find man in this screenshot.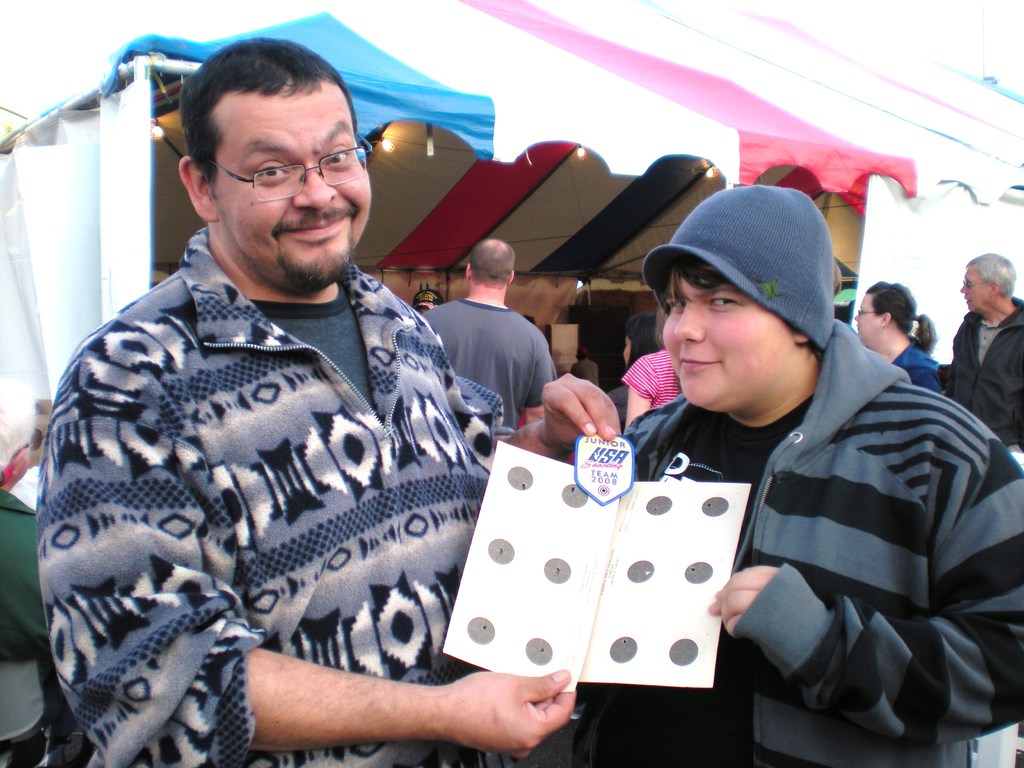
The bounding box for man is rect(940, 254, 1023, 450).
